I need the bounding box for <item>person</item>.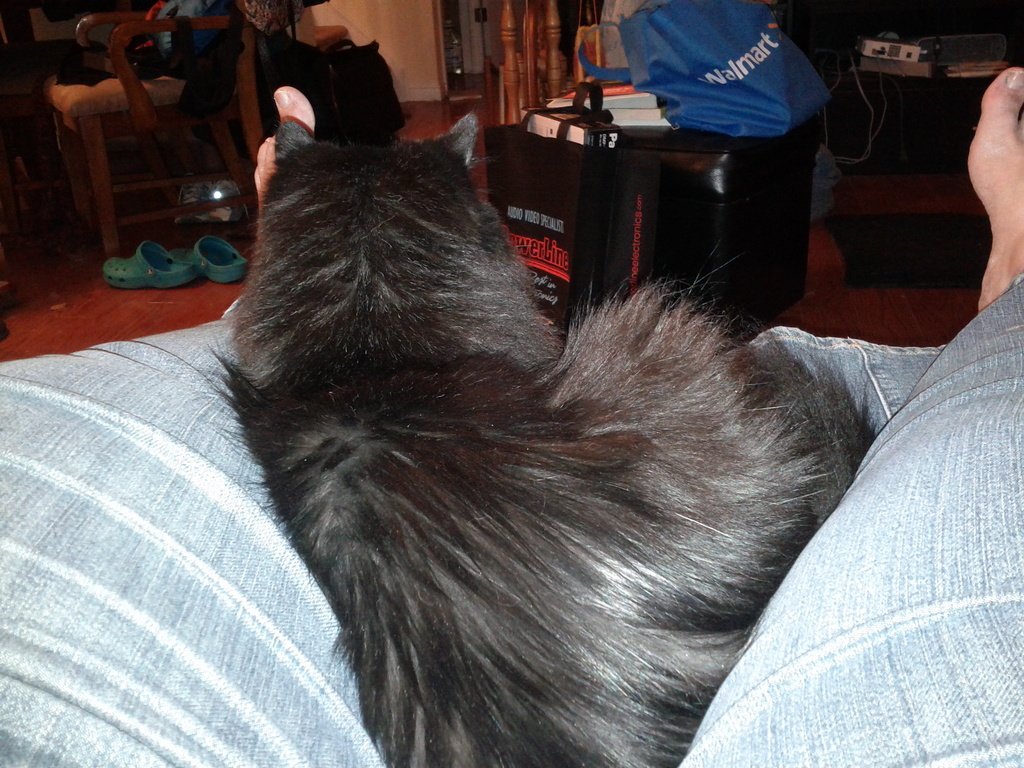
Here it is: bbox=[678, 73, 1015, 767].
